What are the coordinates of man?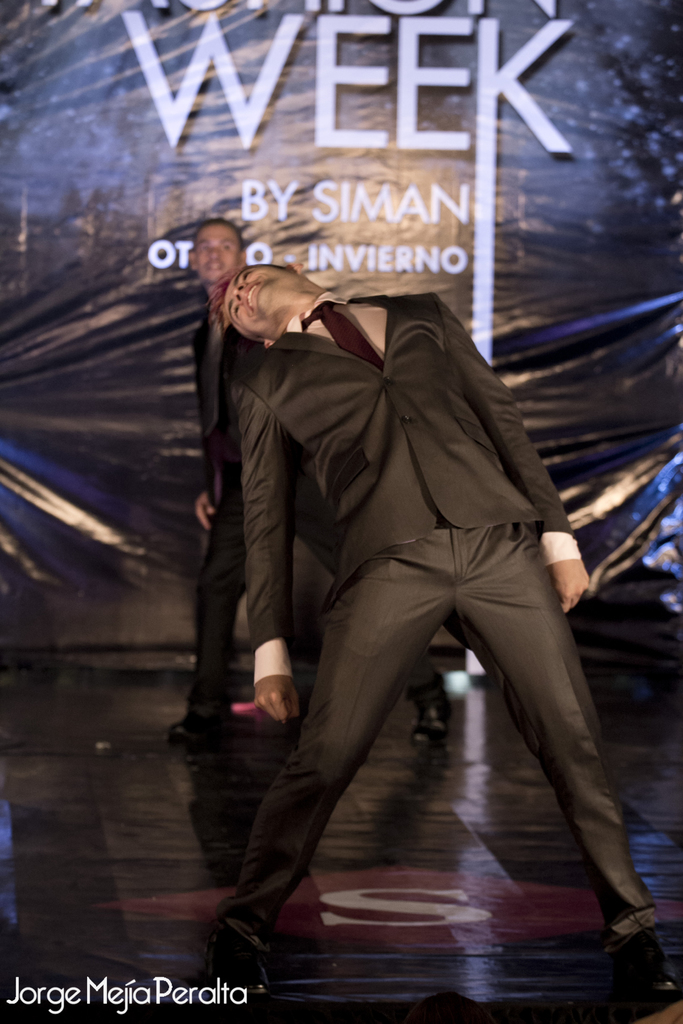
164 223 456 748.
